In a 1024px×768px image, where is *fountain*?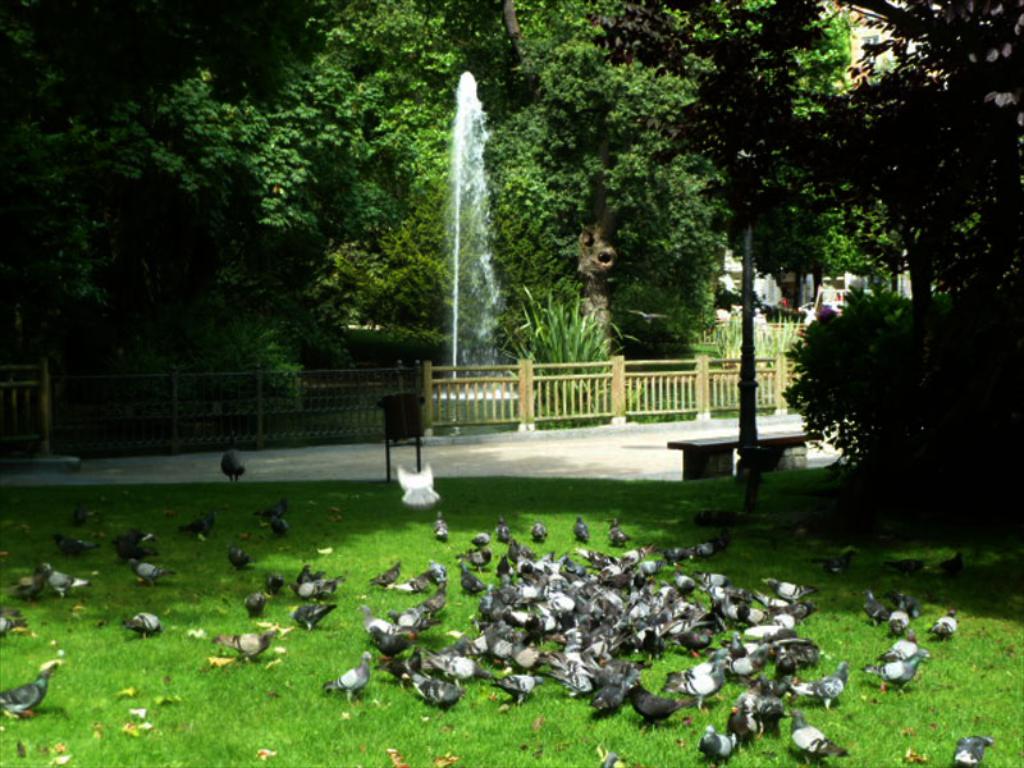
378,19,589,474.
